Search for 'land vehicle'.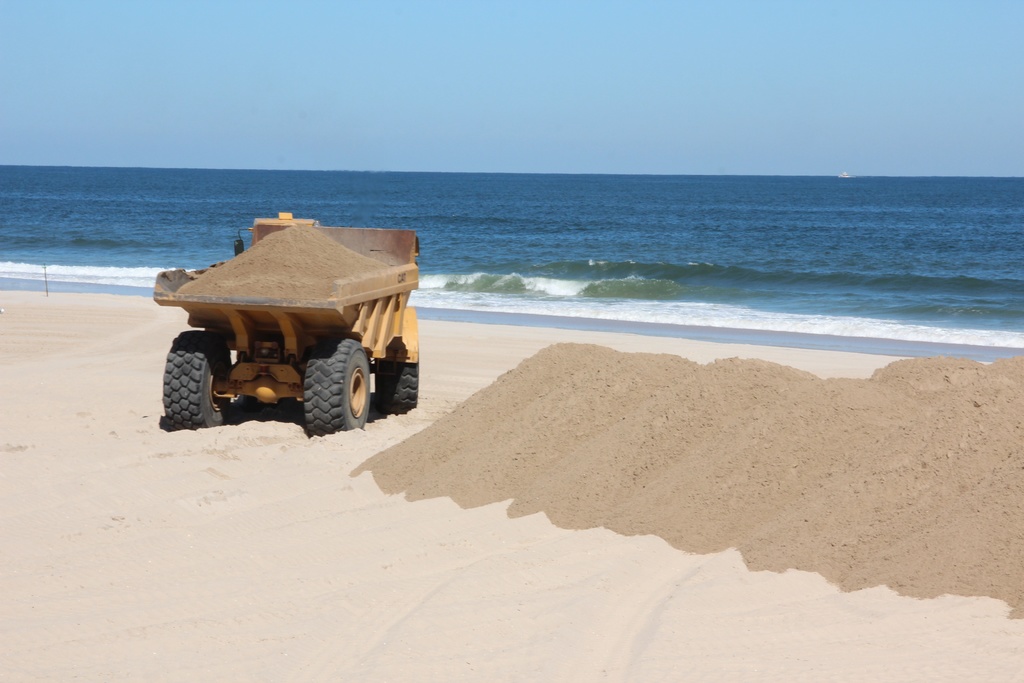
Found at (135, 215, 436, 443).
